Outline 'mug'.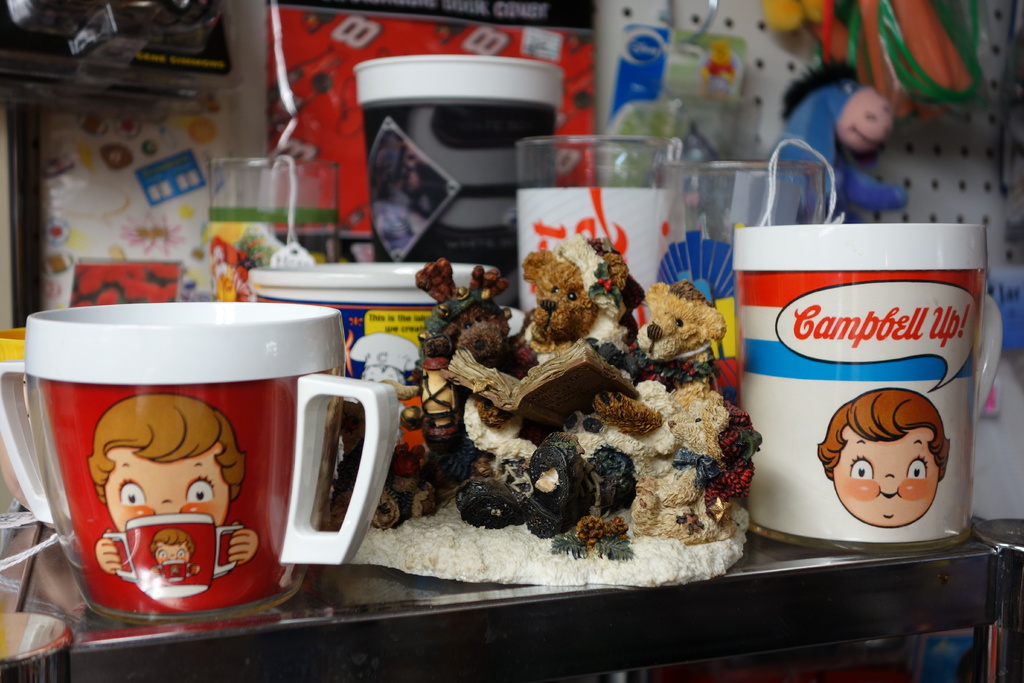
Outline: {"left": 733, "top": 226, "right": 1004, "bottom": 549}.
